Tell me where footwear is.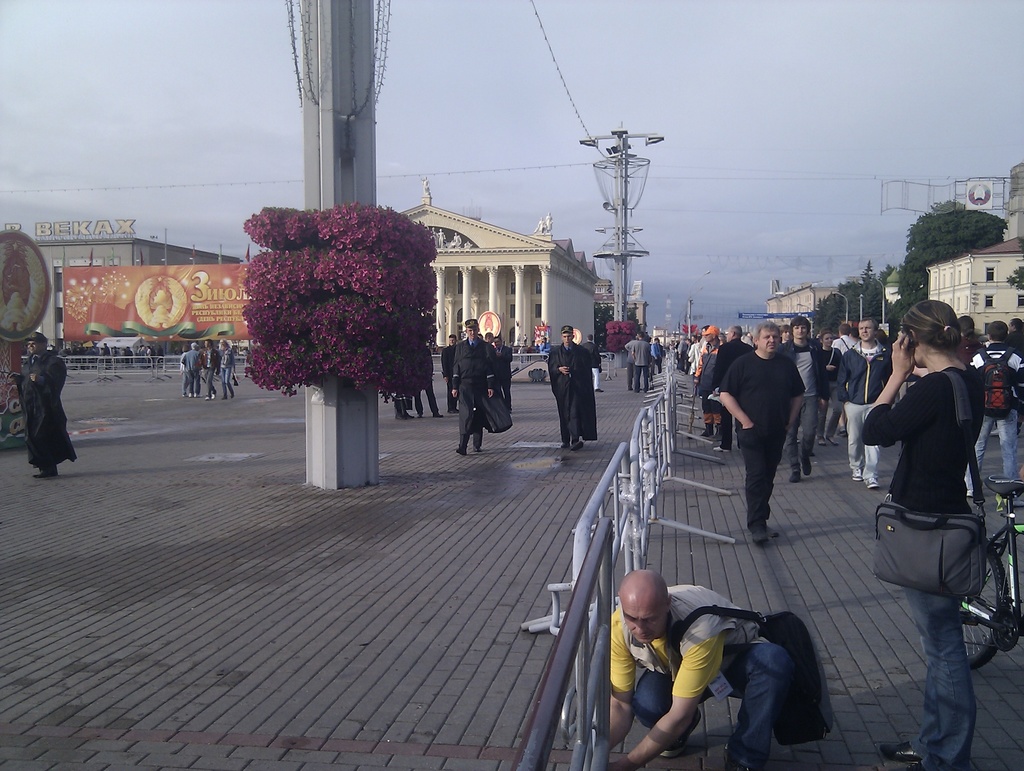
footwear is at (x1=863, y1=476, x2=877, y2=486).
